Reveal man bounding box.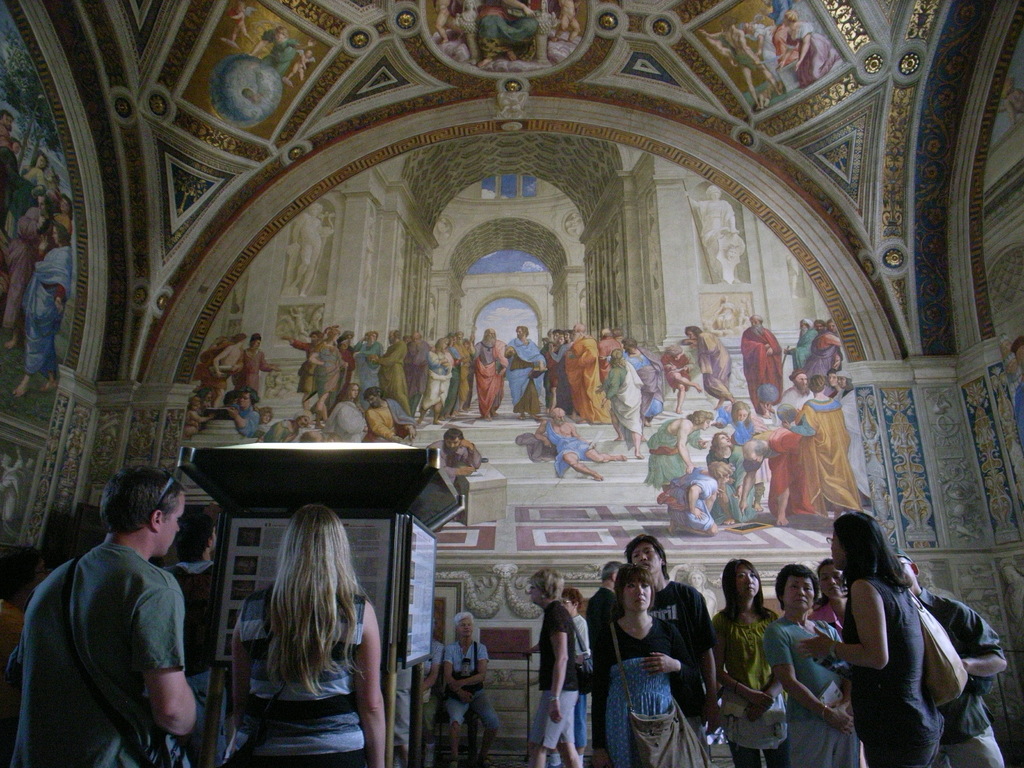
Revealed: Rect(740, 316, 781, 413).
